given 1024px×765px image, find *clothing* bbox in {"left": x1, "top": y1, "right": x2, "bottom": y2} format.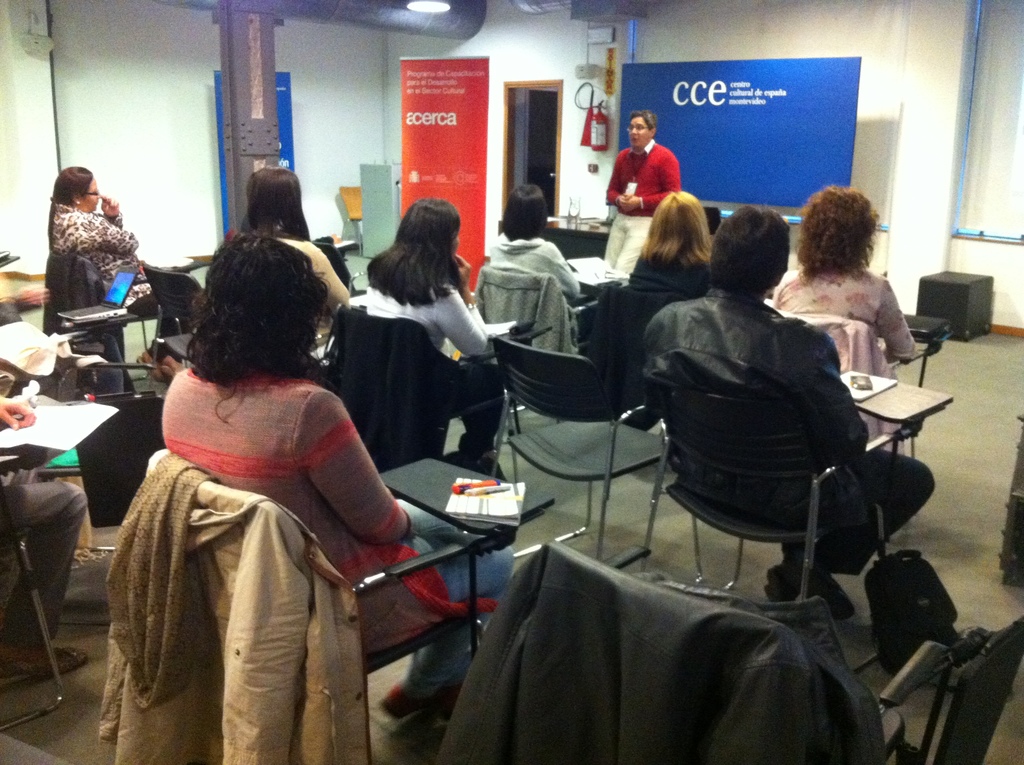
{"left": 162, "top": 365, "right": 518, "bottom": 707}.
